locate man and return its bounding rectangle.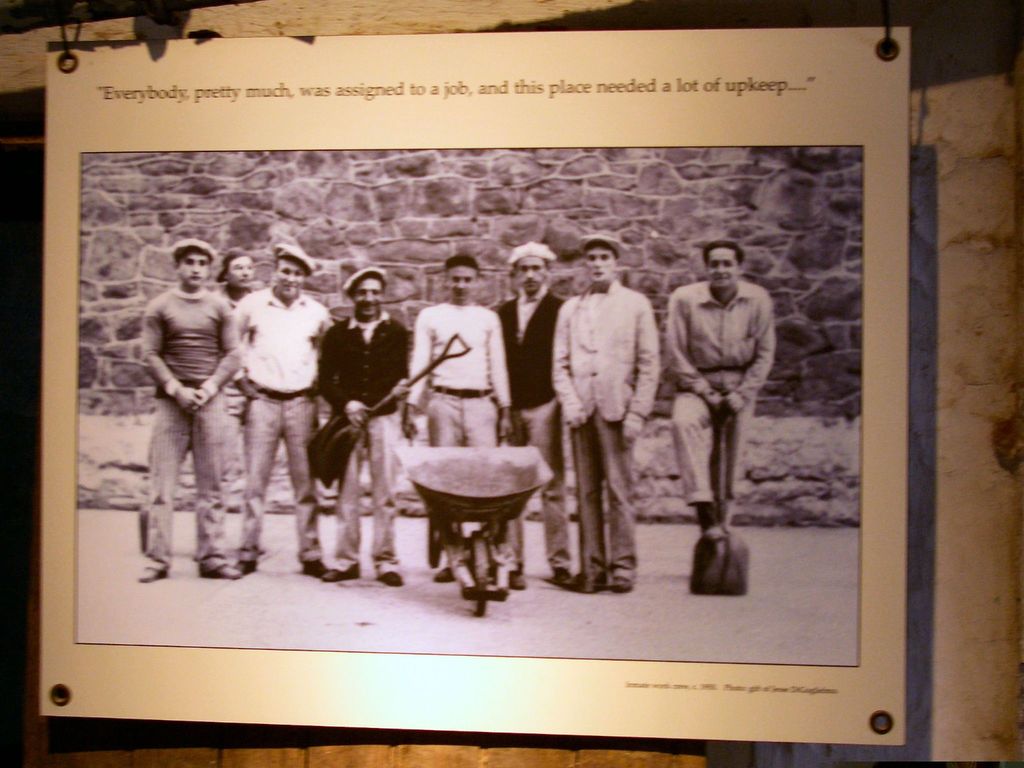
pyautogui.locateOnScreen(404, 258, 530, 591).
